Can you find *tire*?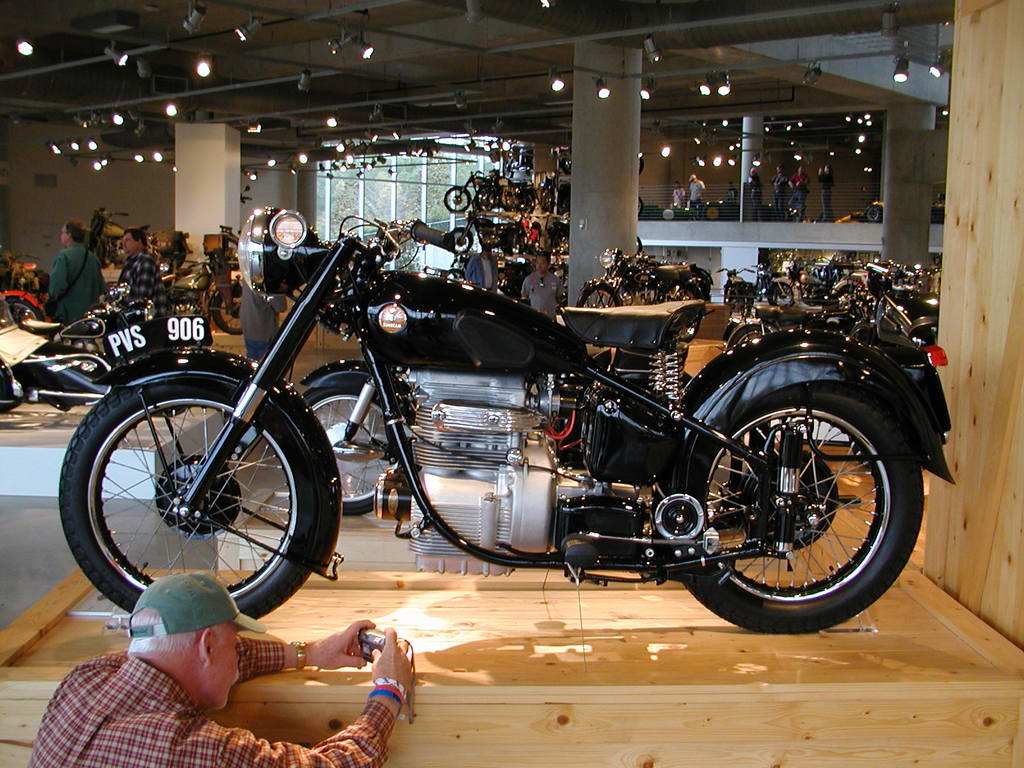
Yes, bounding box: 443/190/470/211.
